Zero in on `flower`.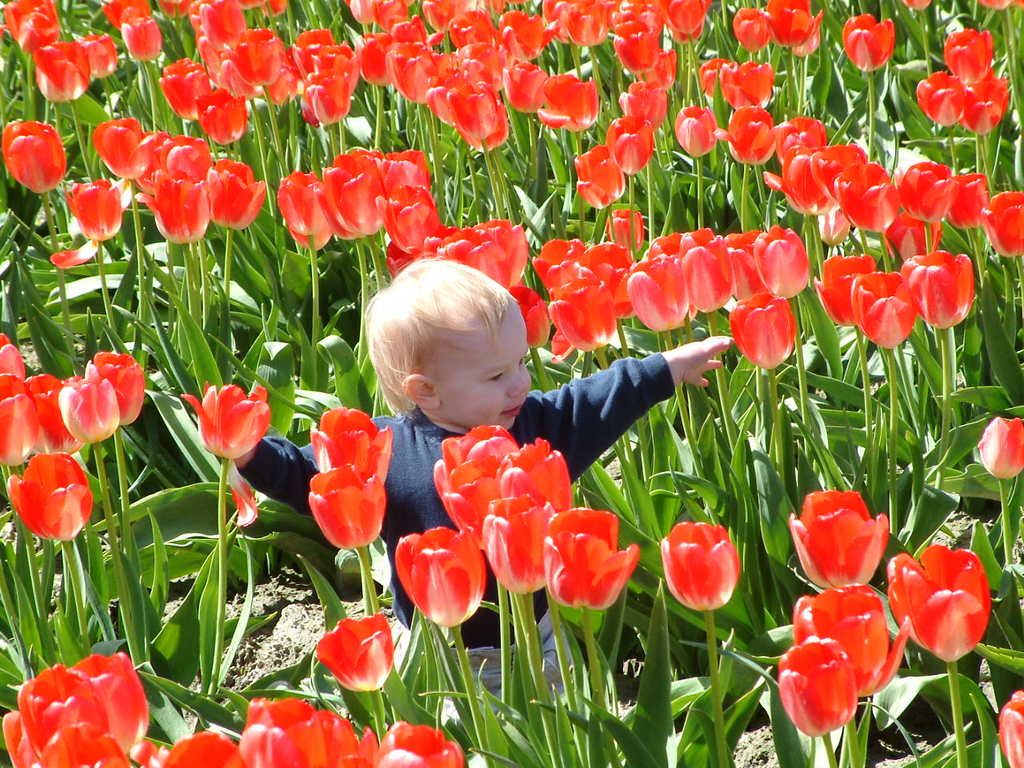
Zeroed in: crop(51, 177, 125, 269).
